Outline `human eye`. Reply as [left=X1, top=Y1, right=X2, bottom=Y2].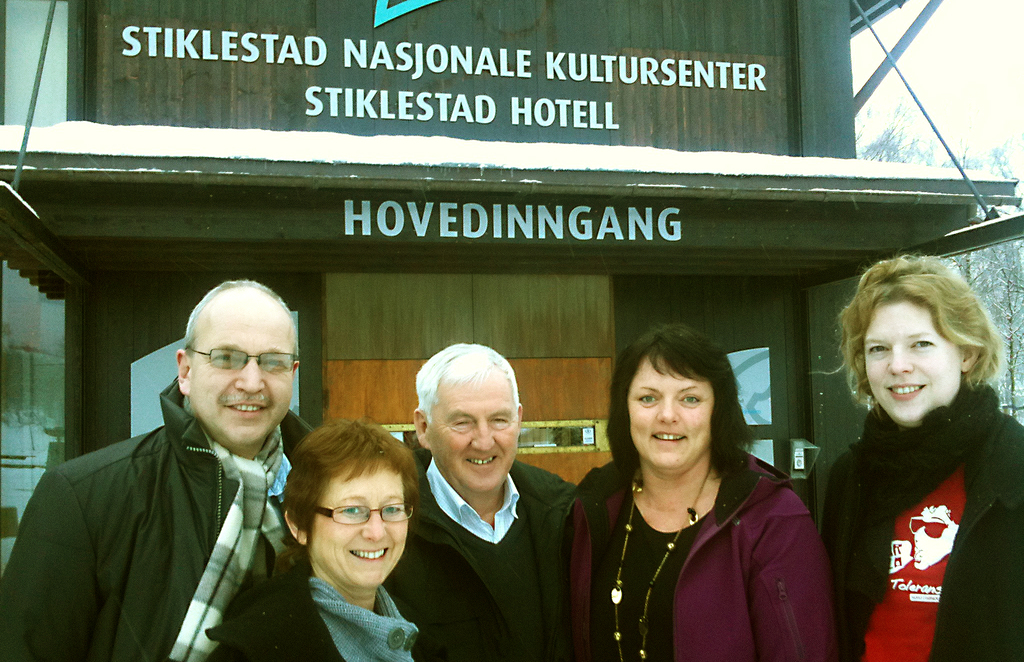
[left=867, top=343, right=890, bottom=357].
